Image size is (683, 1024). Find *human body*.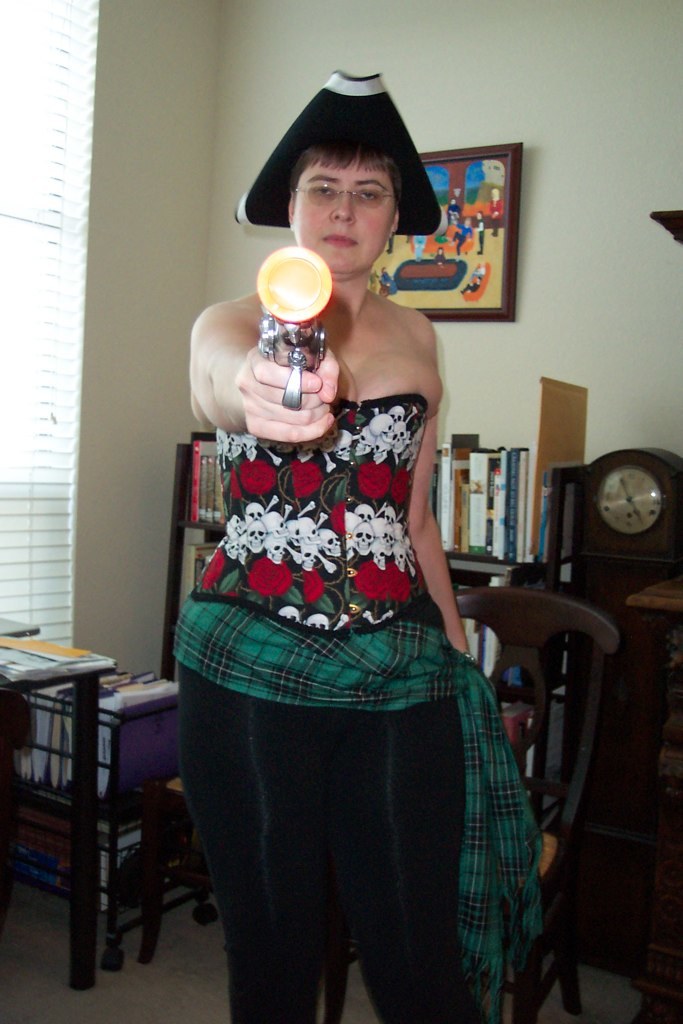
x1=428, y1=244, x2=449, y2=265.
